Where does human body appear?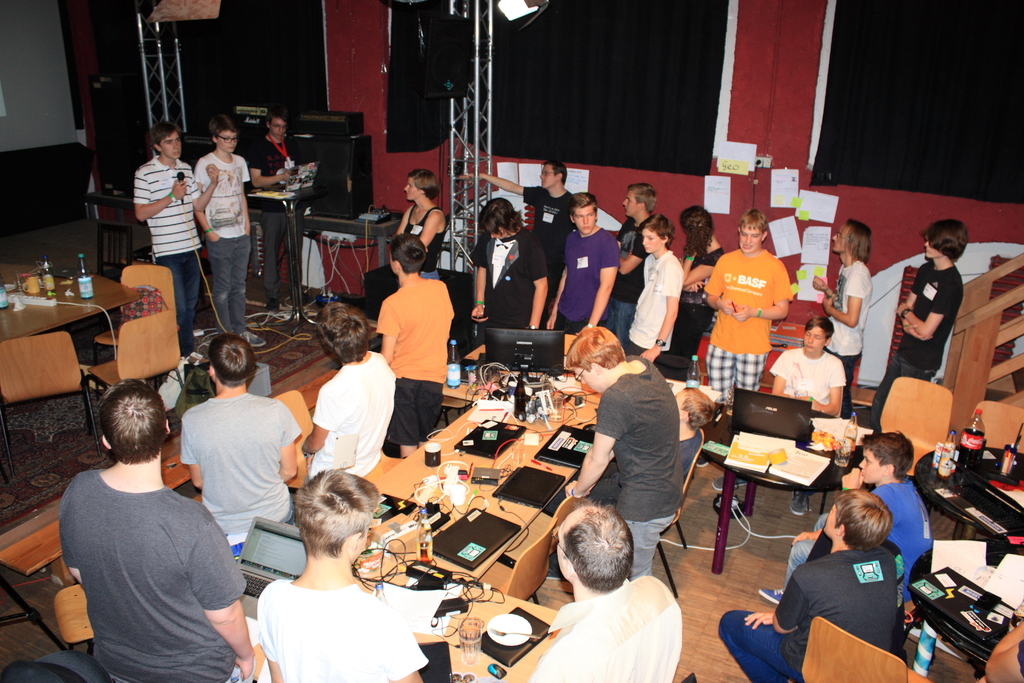
Appears at bbox(541, 224, 624, 332).
